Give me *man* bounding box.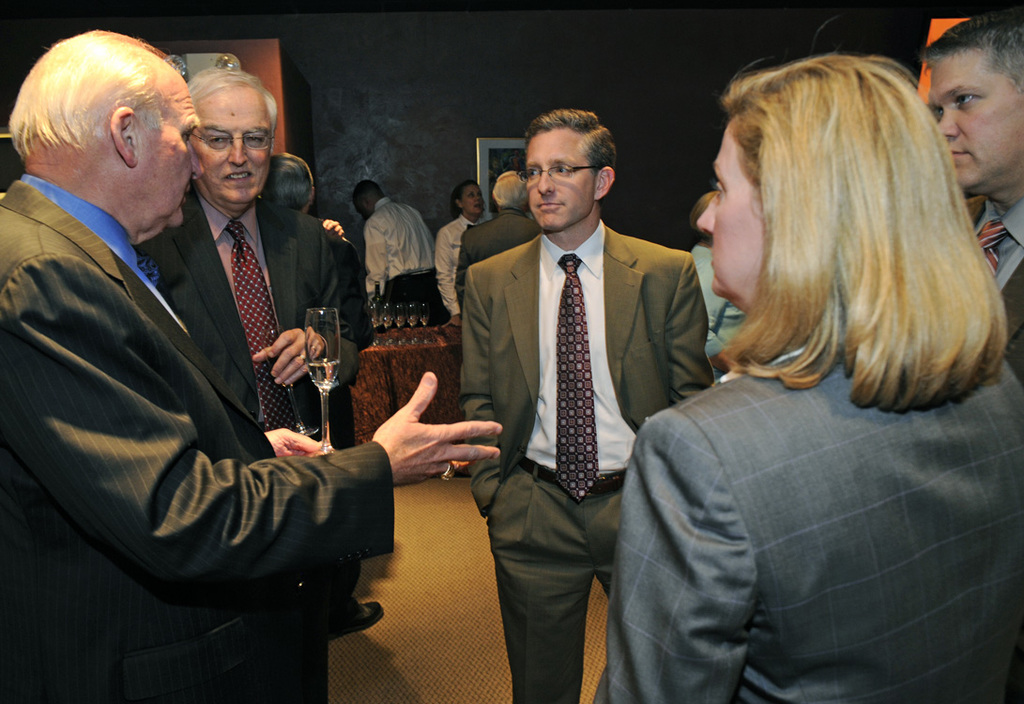
(left=922, top=1, right=1023, bottom=379).
